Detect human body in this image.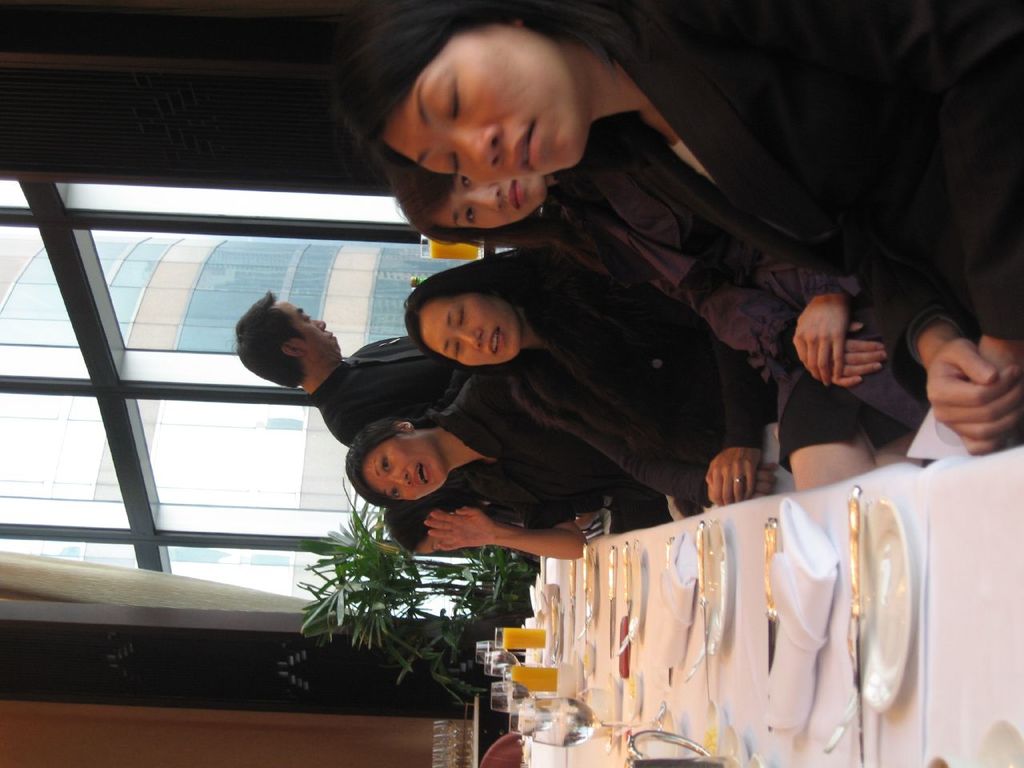
Detection: {"x1": 239, "y1": 294, "x2": 454, "y2": 442}.
